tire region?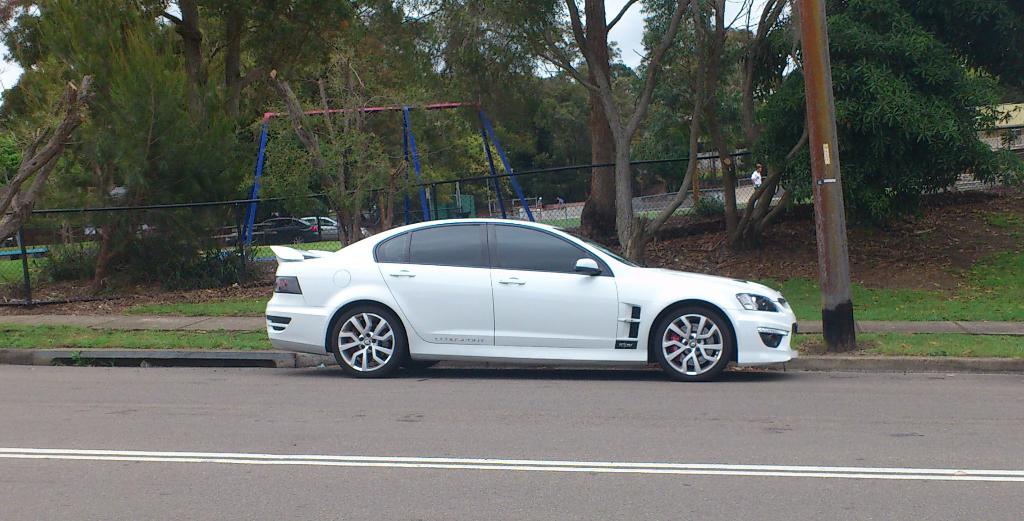
(left=327, top=301, right=407, bottom=374)
